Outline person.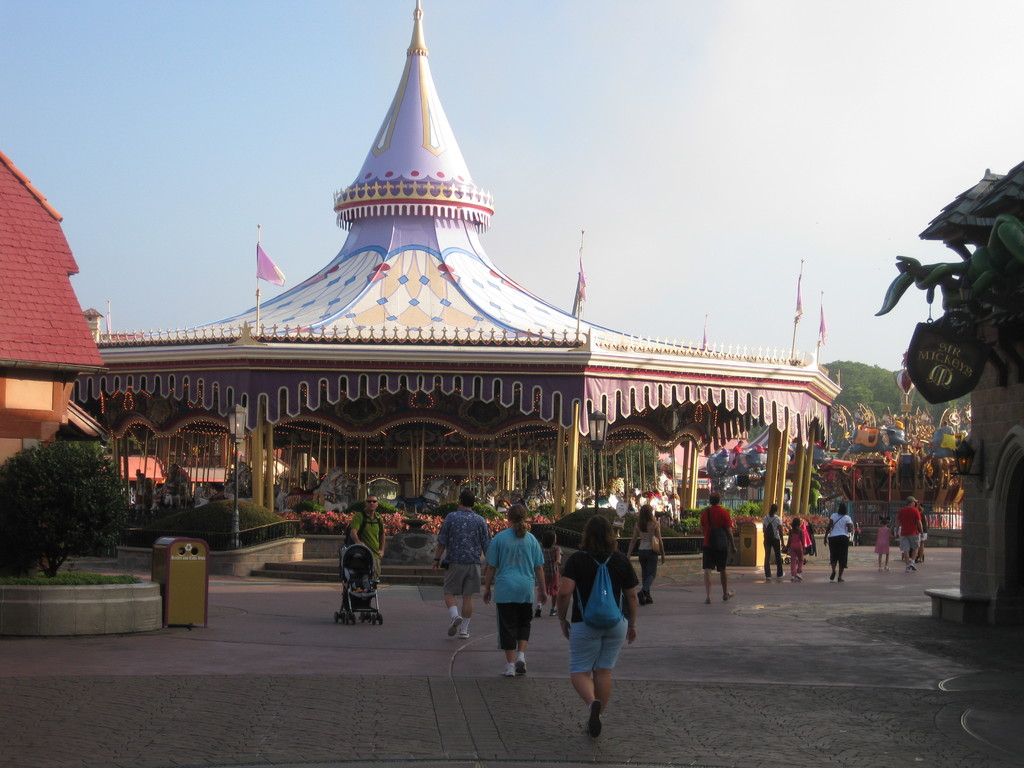
Outline: BBox(760, 506, 789, 583).
